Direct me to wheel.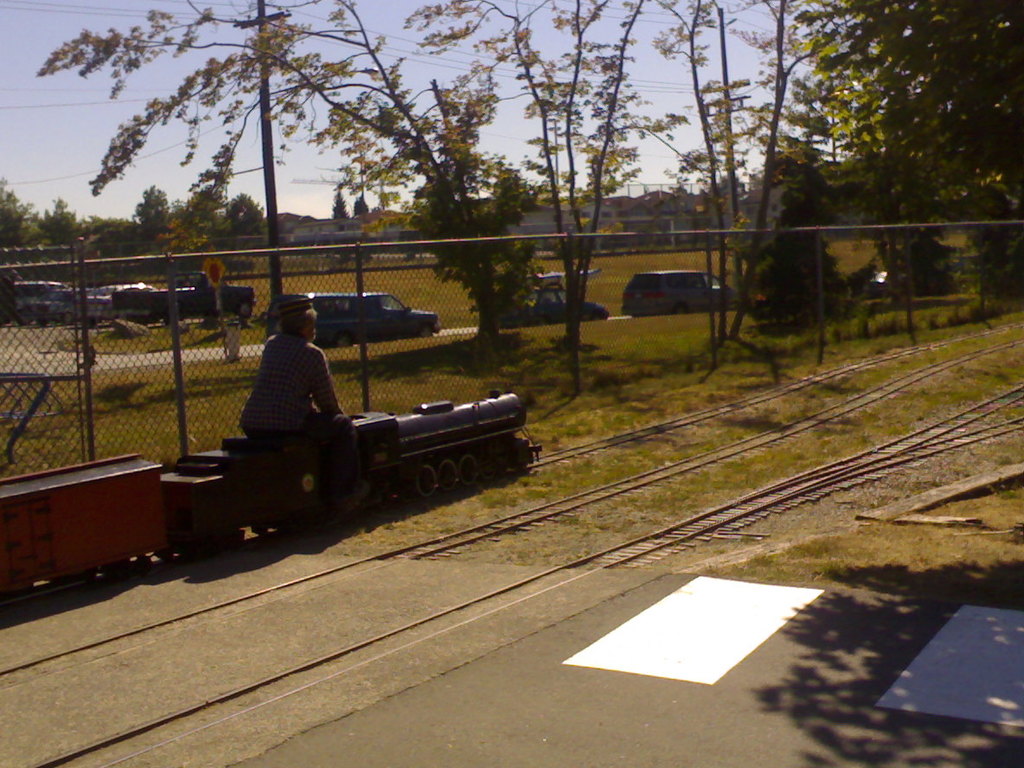
Direction: crop(414, 323, 429, 338).
